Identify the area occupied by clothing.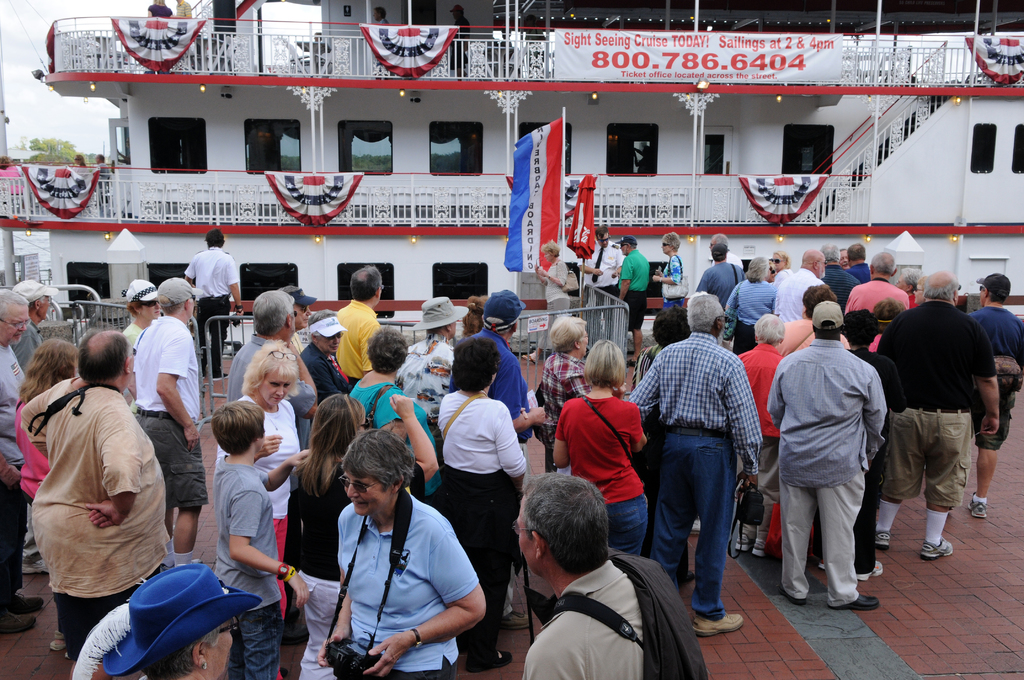
Area: x1=756 y1=335 x2=881 y2=615.
